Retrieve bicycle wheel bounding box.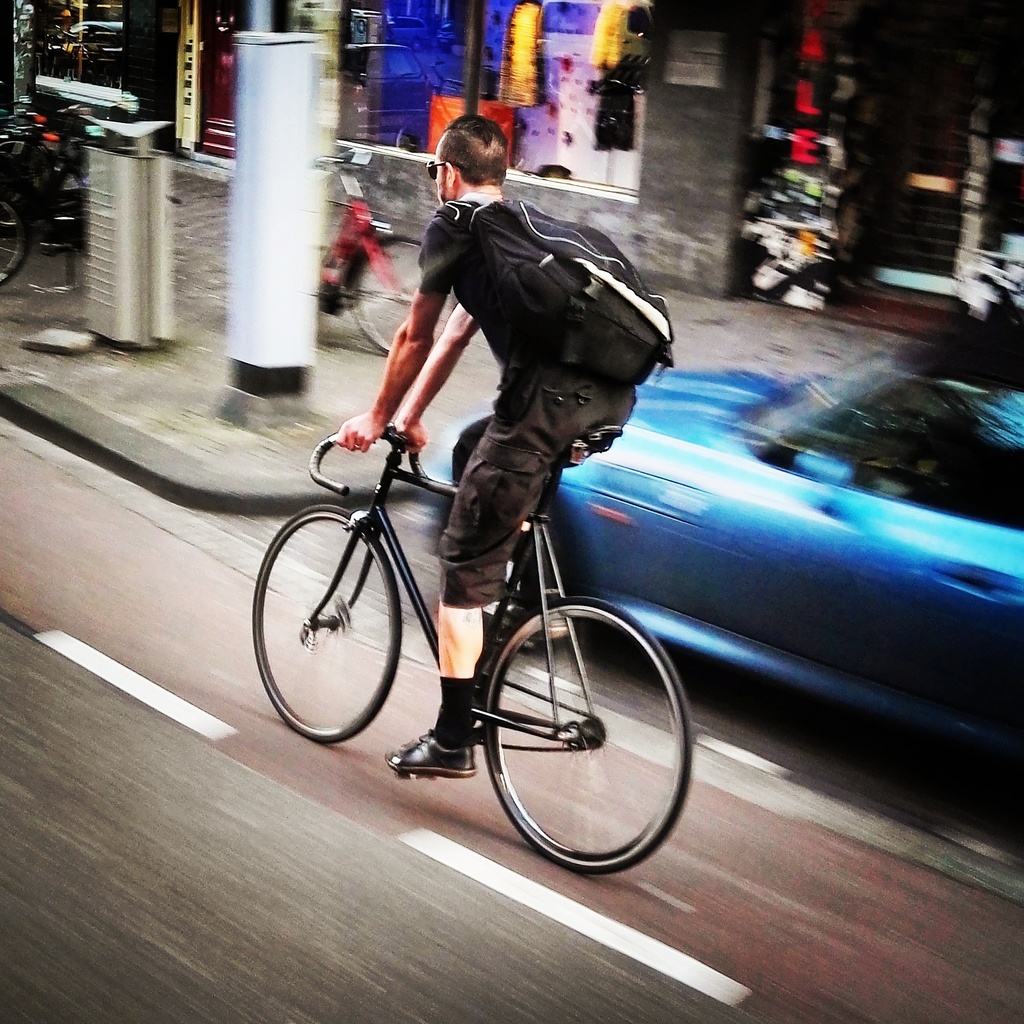
Bounding box: l=474, t=591, r=695, b=870.
